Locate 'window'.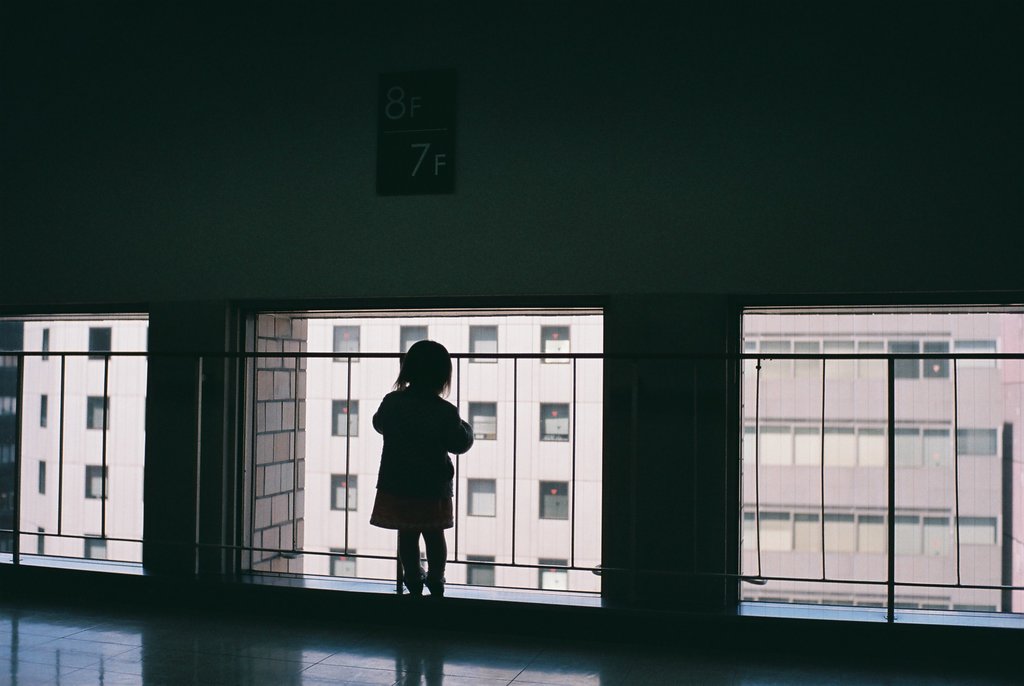
Bounding box: {"x1": 332, "y1": 323, "x2": 358, "y2": 363}.
